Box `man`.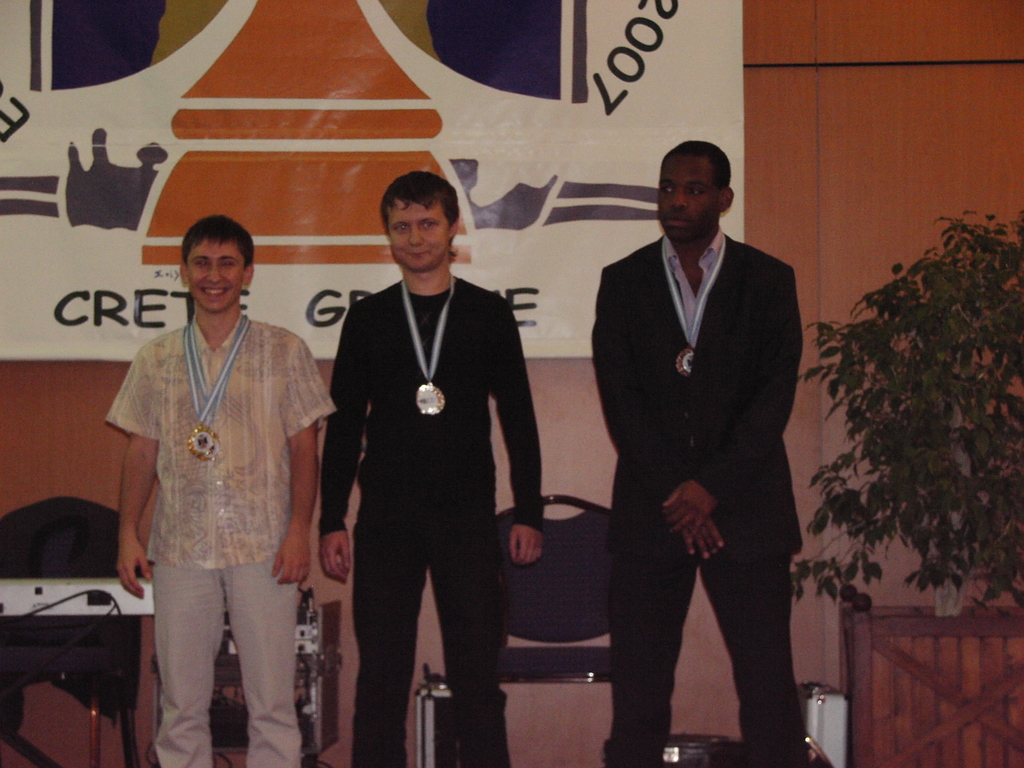
{"x1": 590, "y1": 134, "x2": 808, "y2": 767}.
